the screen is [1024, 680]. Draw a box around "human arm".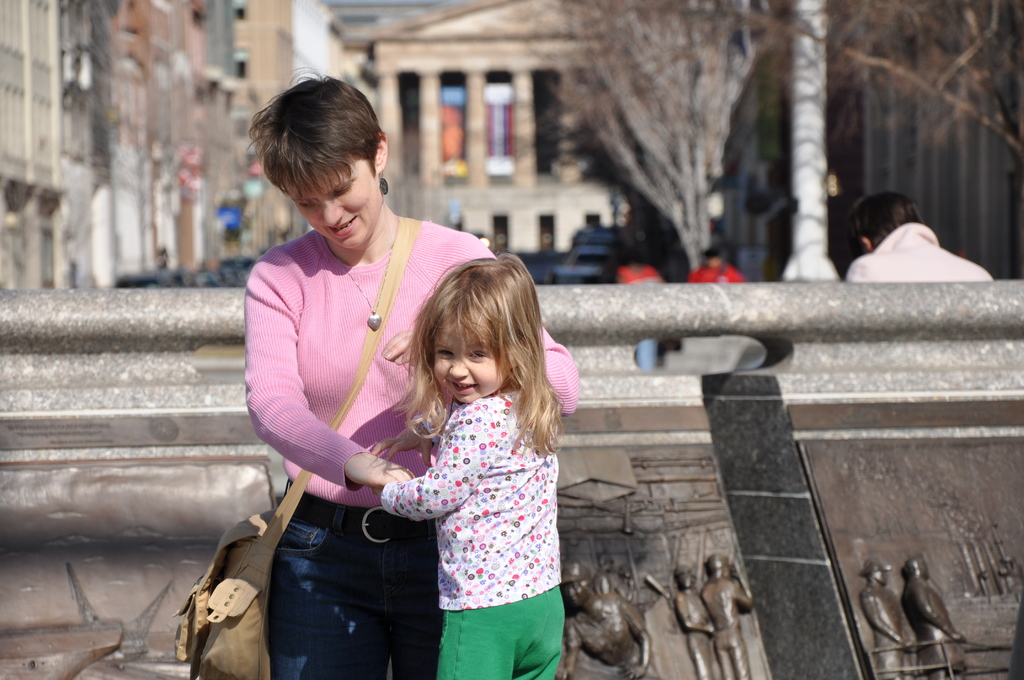
select_region(236, 253, 414, 497).
